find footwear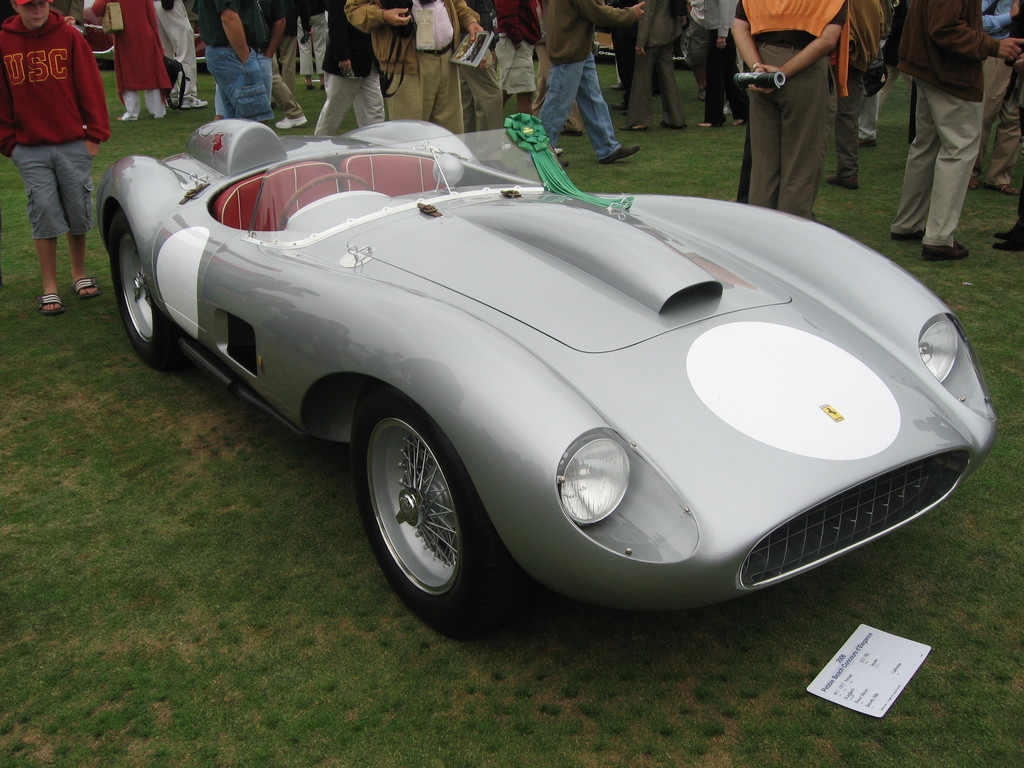
BBox(994, 234, 1022, 250)
